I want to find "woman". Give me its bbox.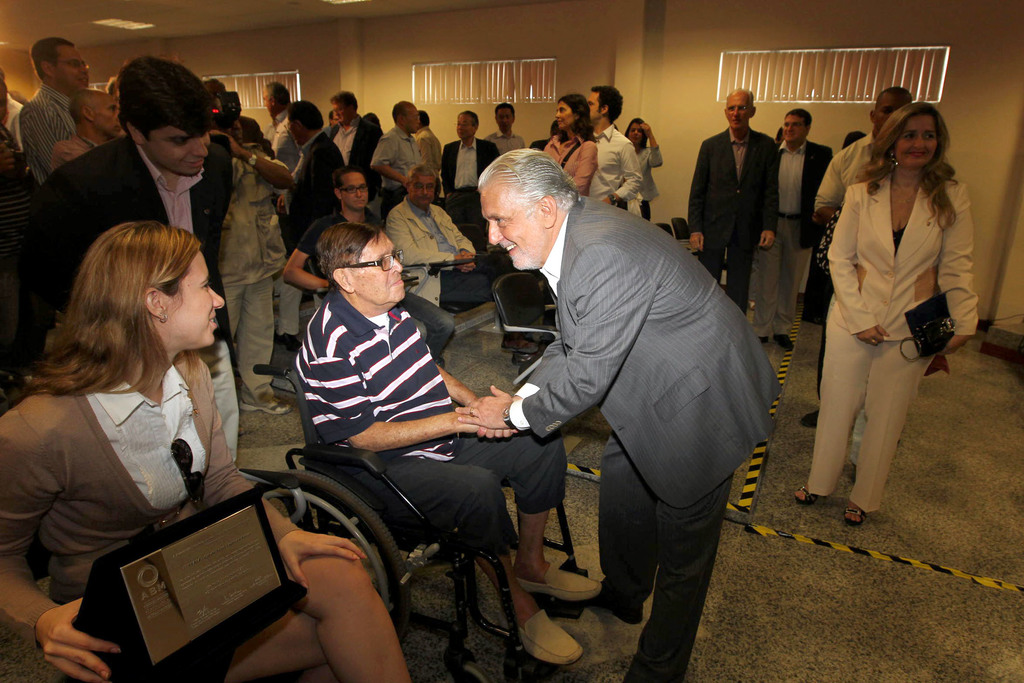
545/94/604/194.
